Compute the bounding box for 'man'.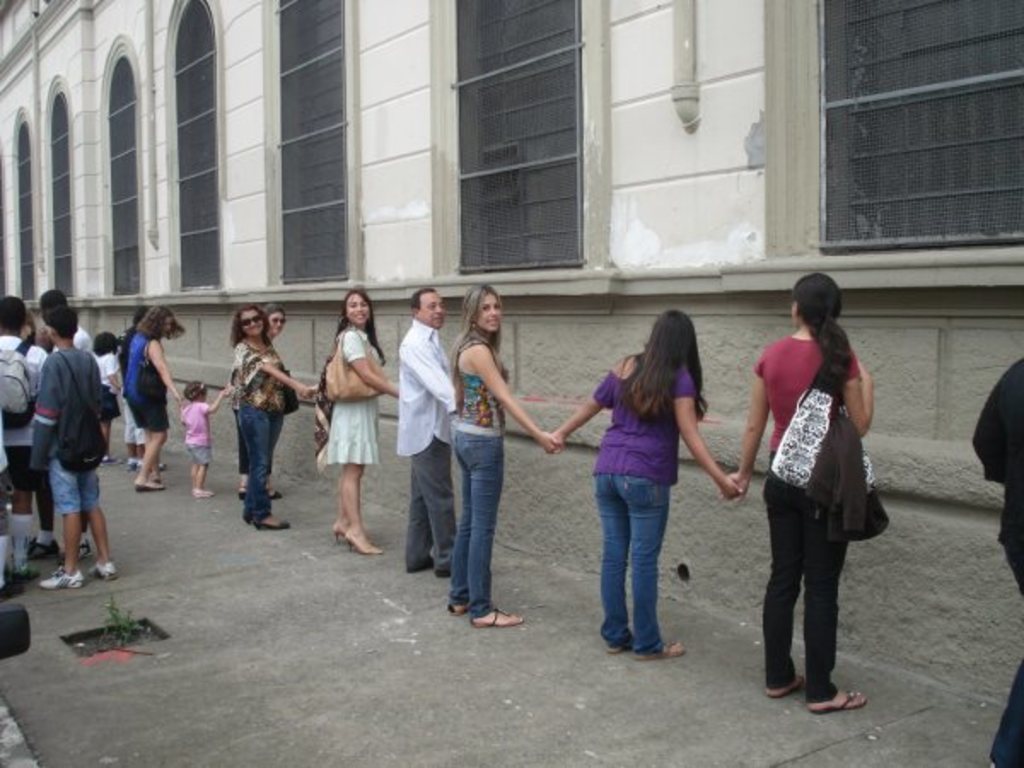
box=[14, 297, 111, 594].
